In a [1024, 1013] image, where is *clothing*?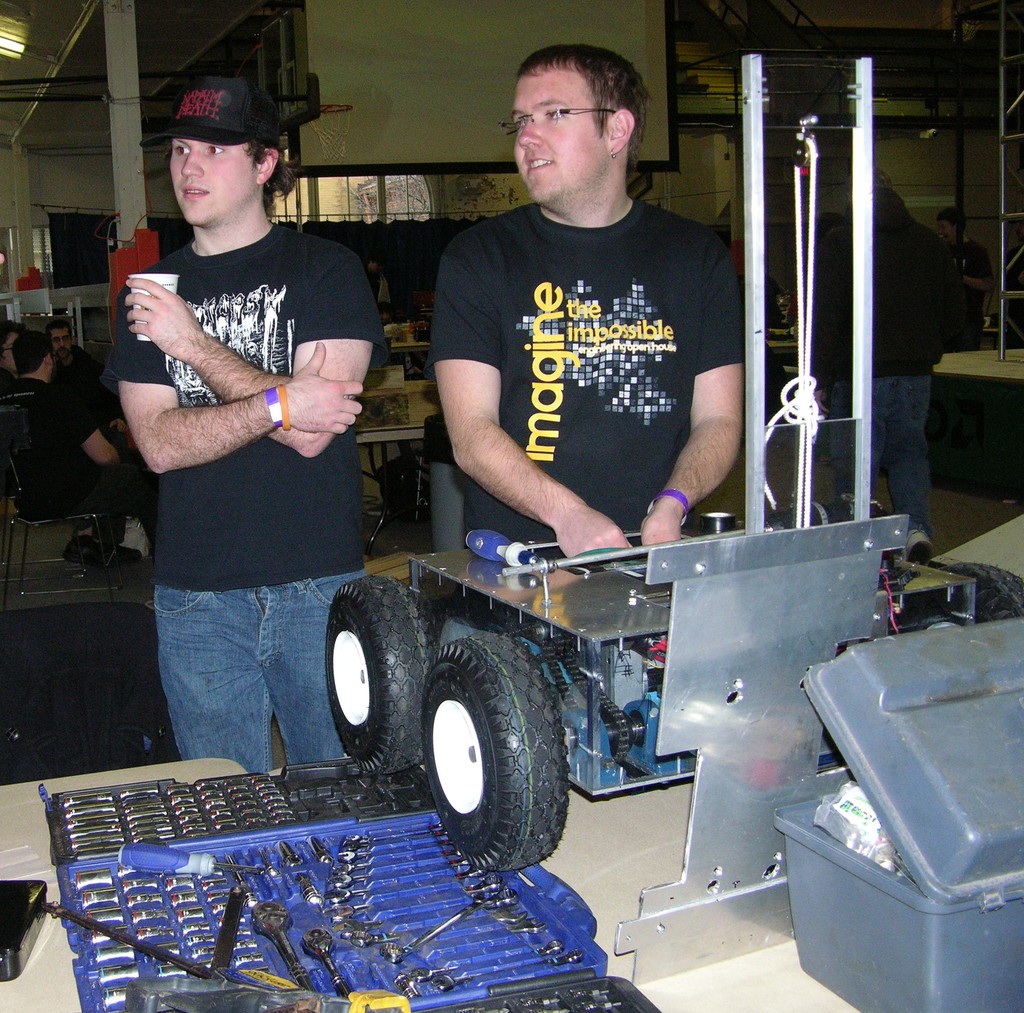
(408,138,742,547).
